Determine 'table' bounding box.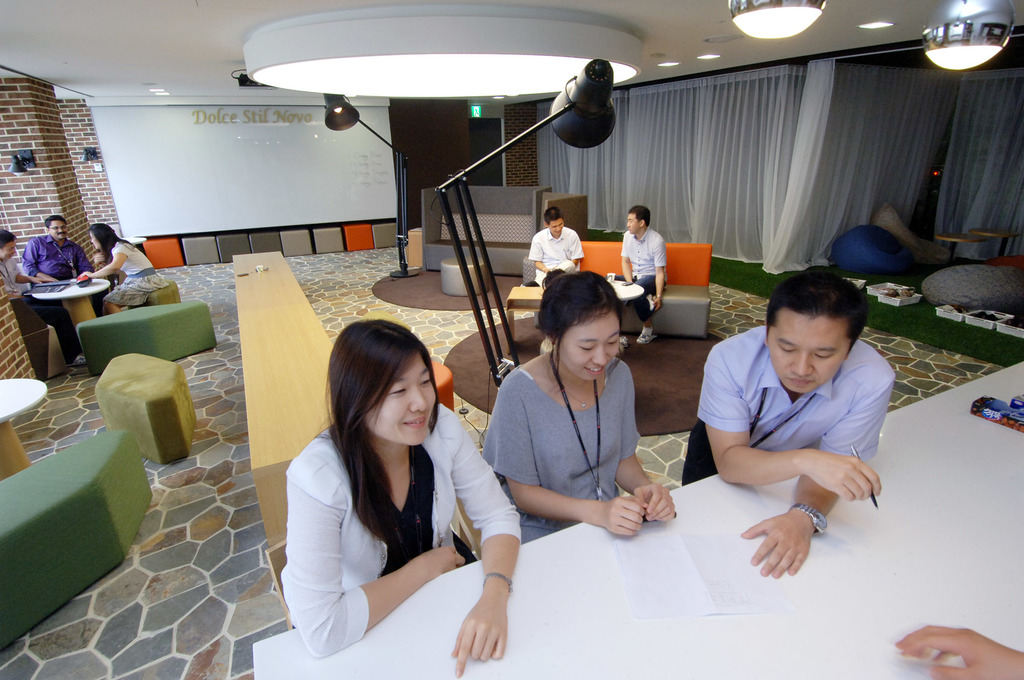
Determined: <region>33, 280, 108, 369</region>.
